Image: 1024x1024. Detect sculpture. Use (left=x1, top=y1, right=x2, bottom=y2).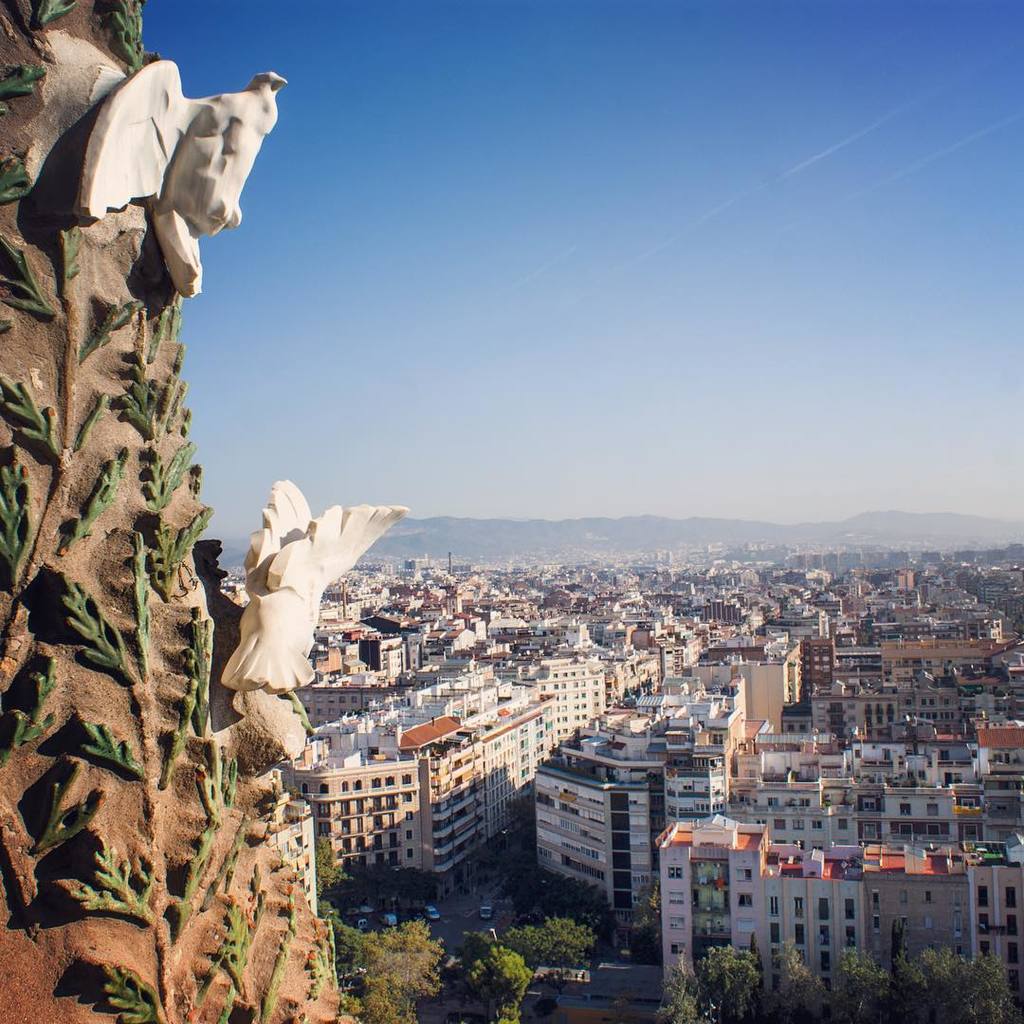
(left=54, top=41, right=302, bottom=322).
